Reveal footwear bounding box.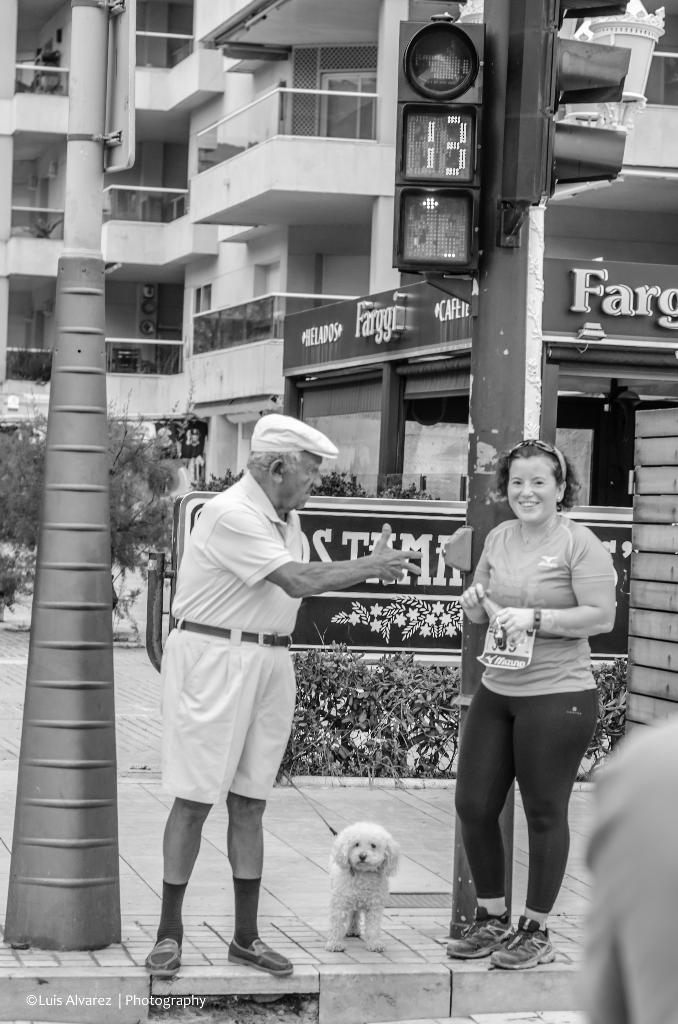
Revealed: 485,915,571,965.
